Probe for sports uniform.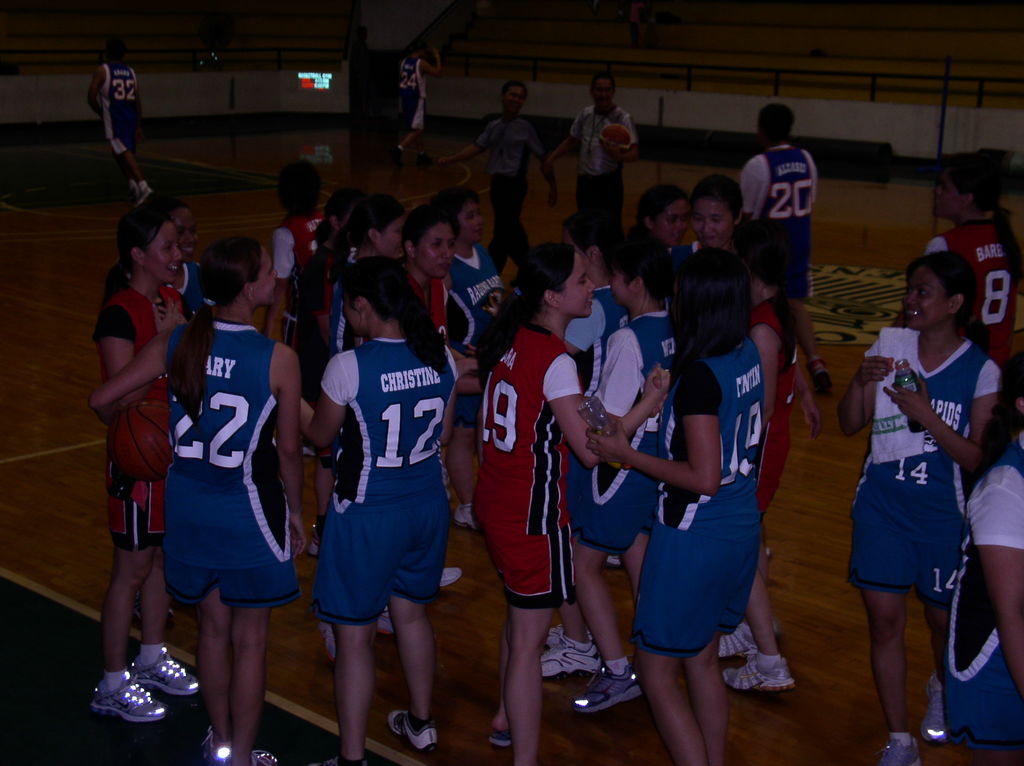
Probe result: [144, 299, 290, 765].
